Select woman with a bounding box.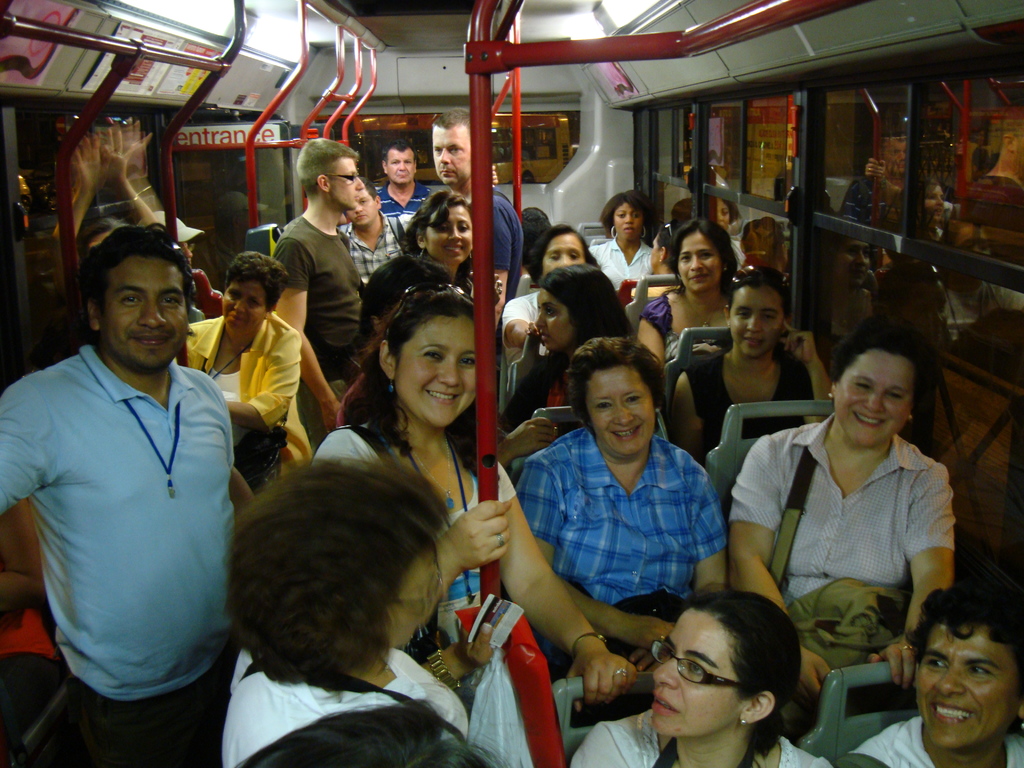
(x1=511, y1=333, x2=731, y2=678).
